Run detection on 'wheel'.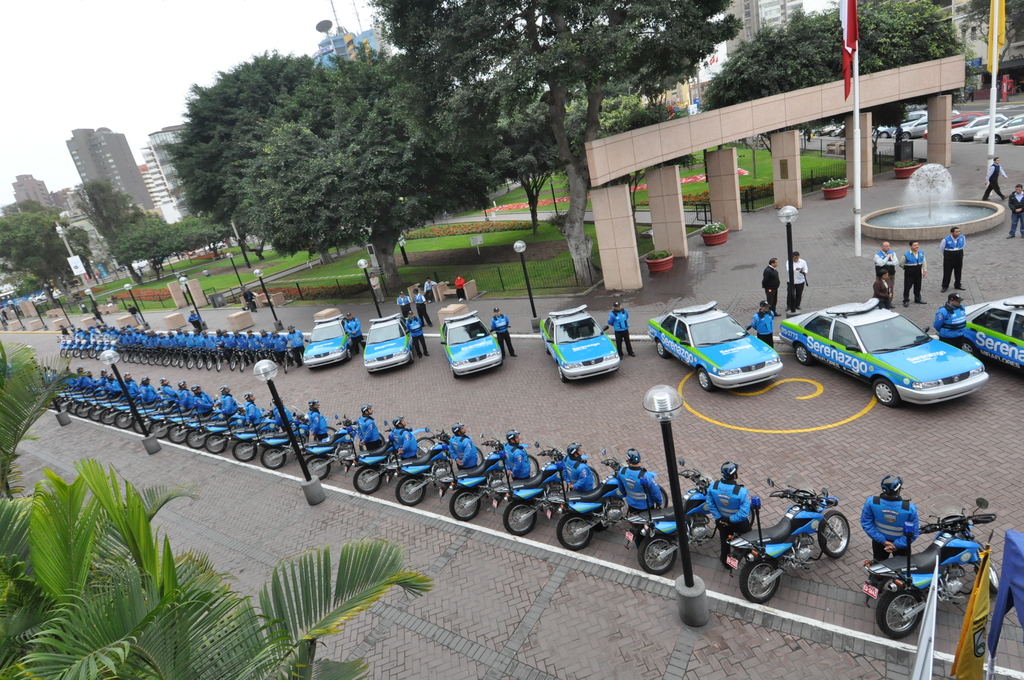
Result: locate(794, 342, 808, 368).
